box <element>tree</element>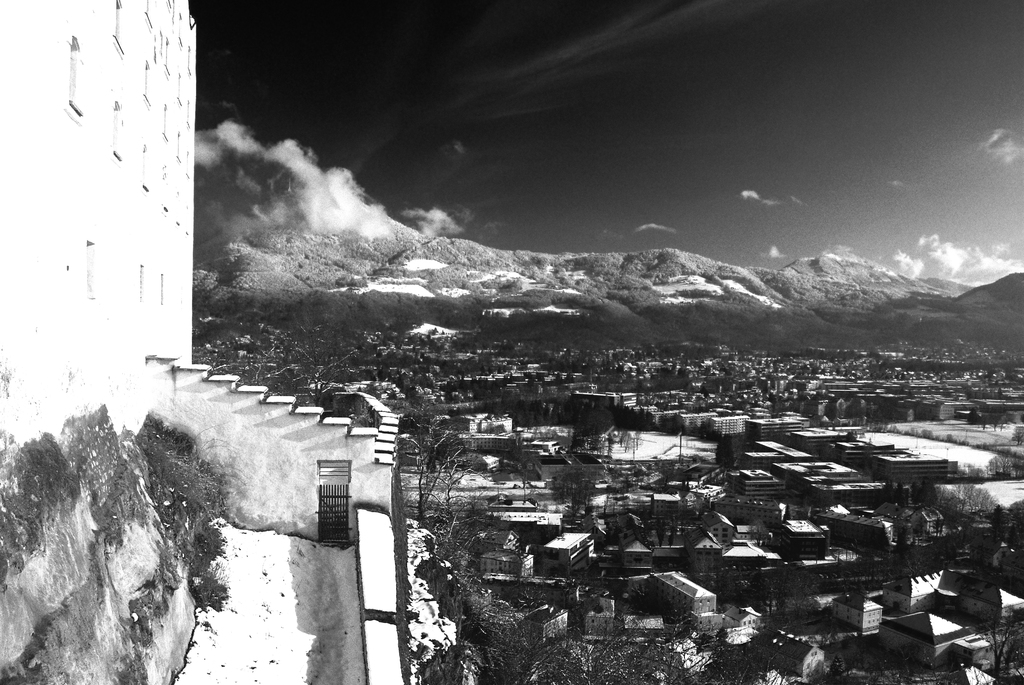
l=259, t=317, r=360, b=407
